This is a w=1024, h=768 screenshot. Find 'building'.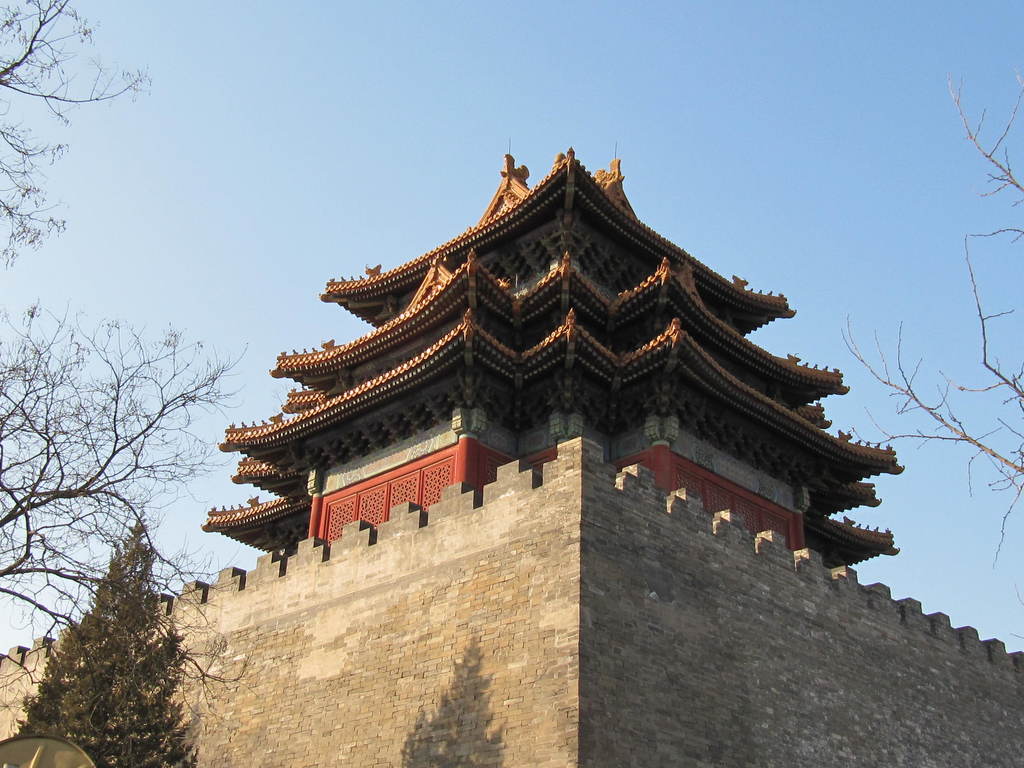
Bounding box: 202 135 912 588.
